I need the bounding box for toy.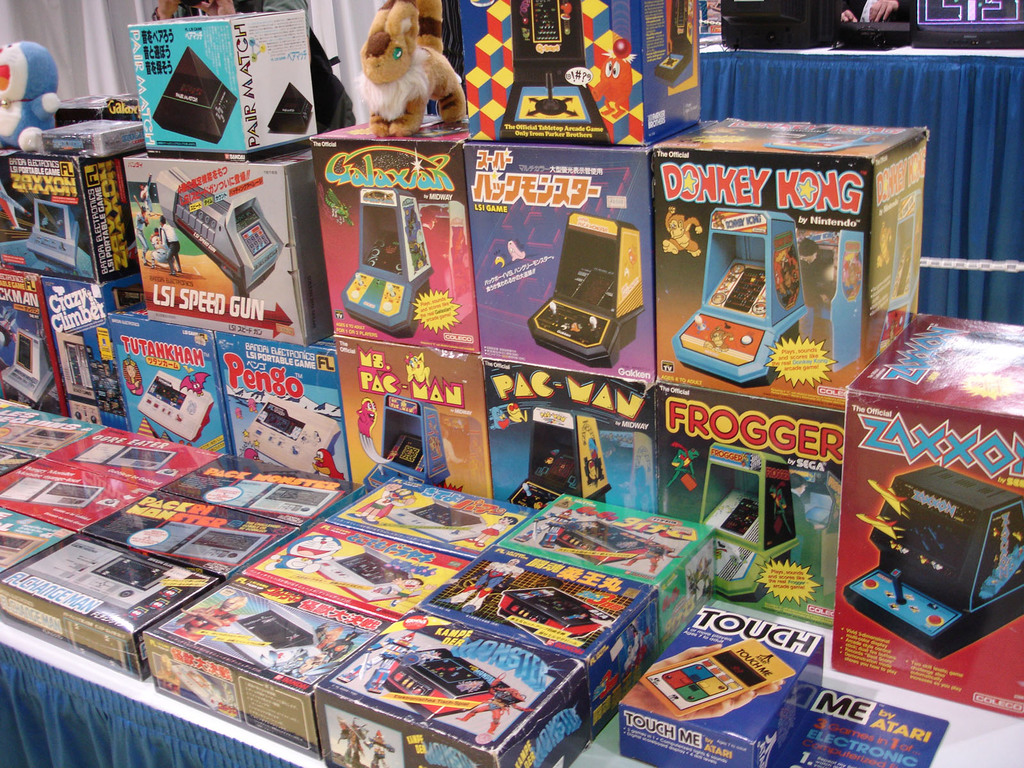
Here it is: (left=1, top=329, right=54, bottom=405).
